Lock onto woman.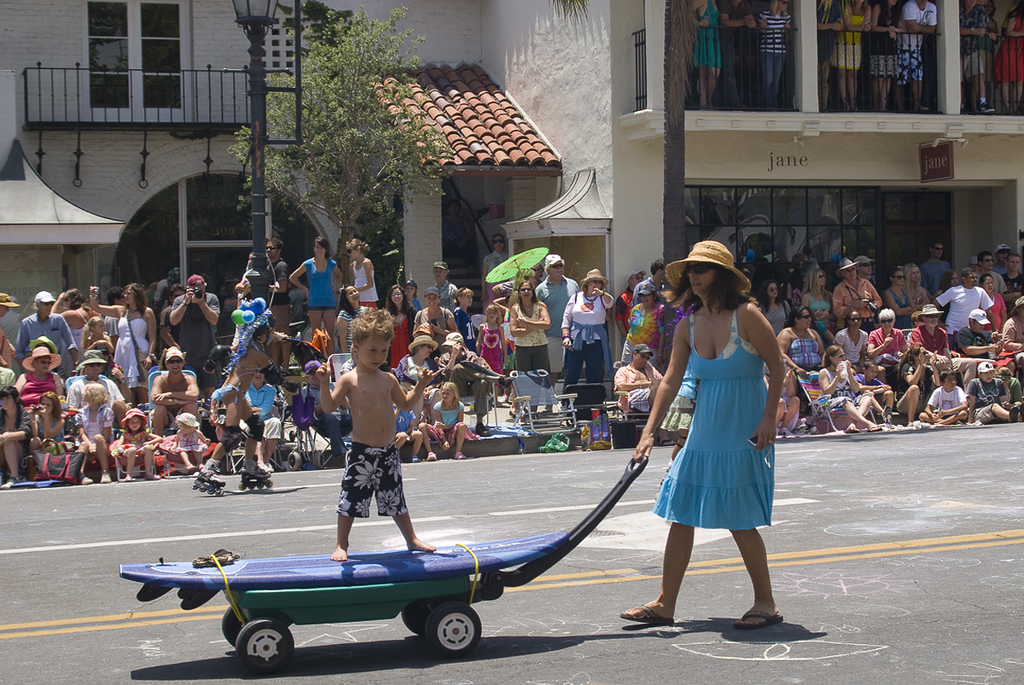
Locked: bbox=[90, 282, 159, 405].
